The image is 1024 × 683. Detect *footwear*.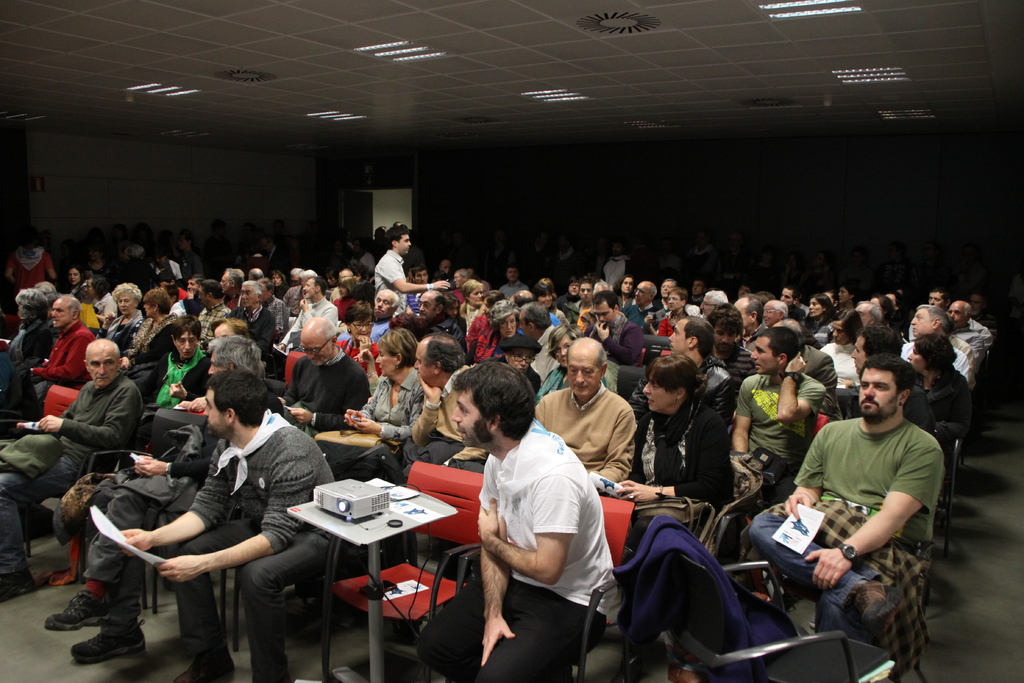
Detection: (left=67, top=616, right=140, bottom=661).
